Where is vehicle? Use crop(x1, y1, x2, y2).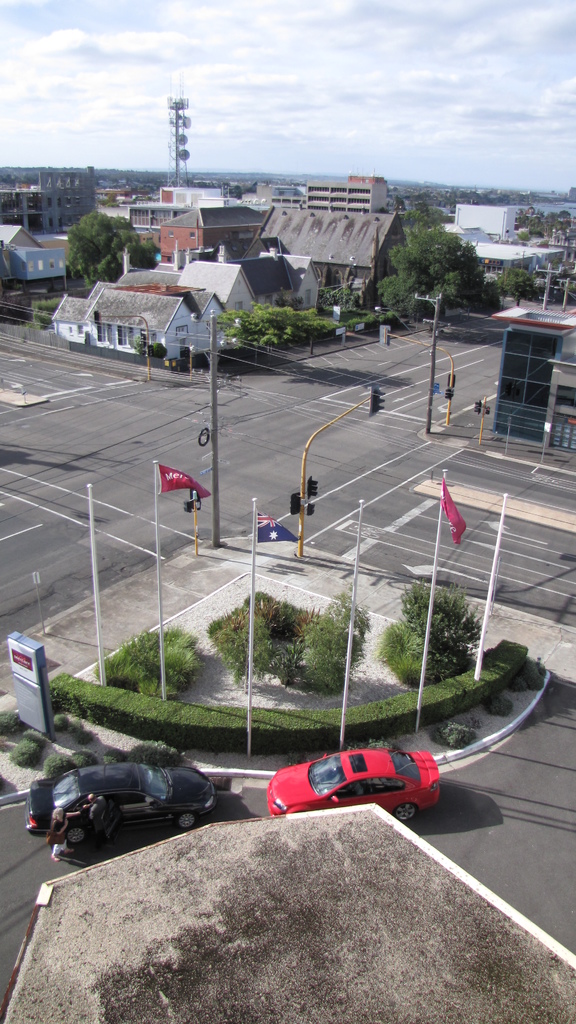
crop(261, 750, 443, 825).
